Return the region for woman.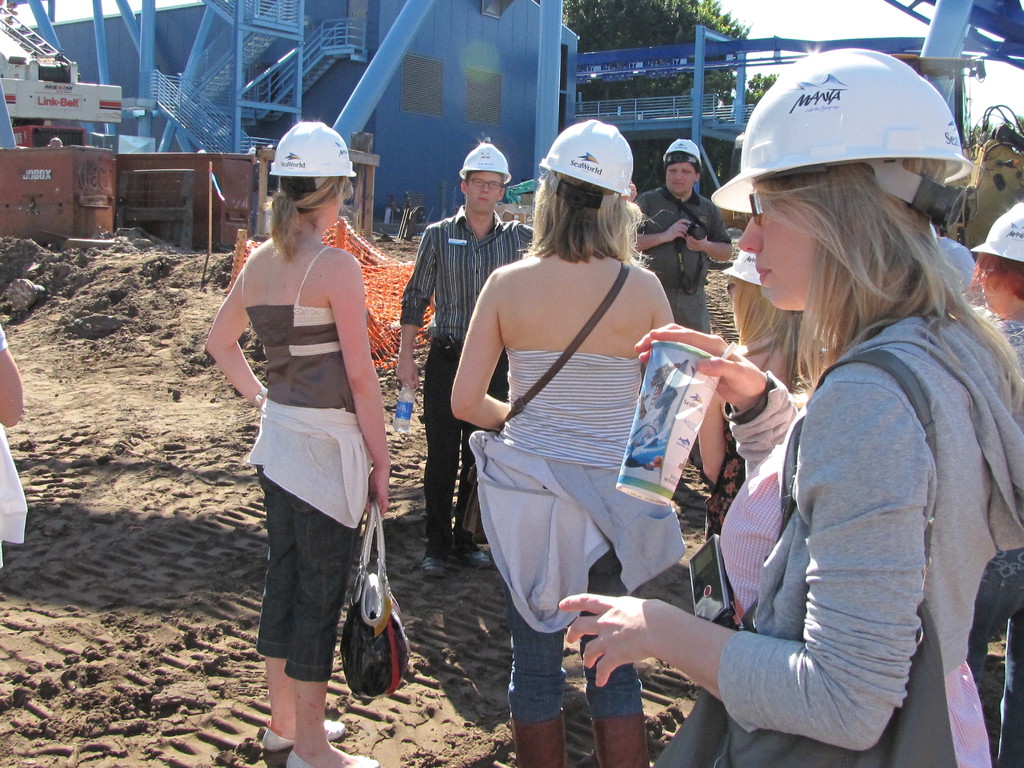
region(694, 252, 813, 543).
